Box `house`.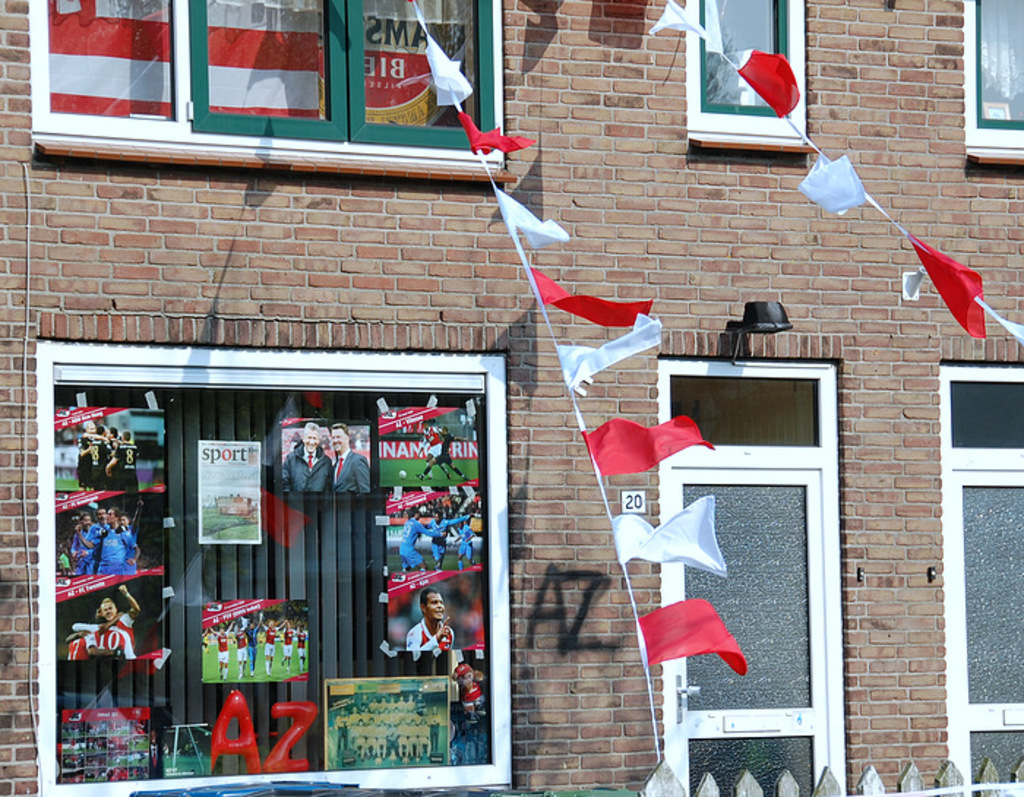
0 0 1023 796.
